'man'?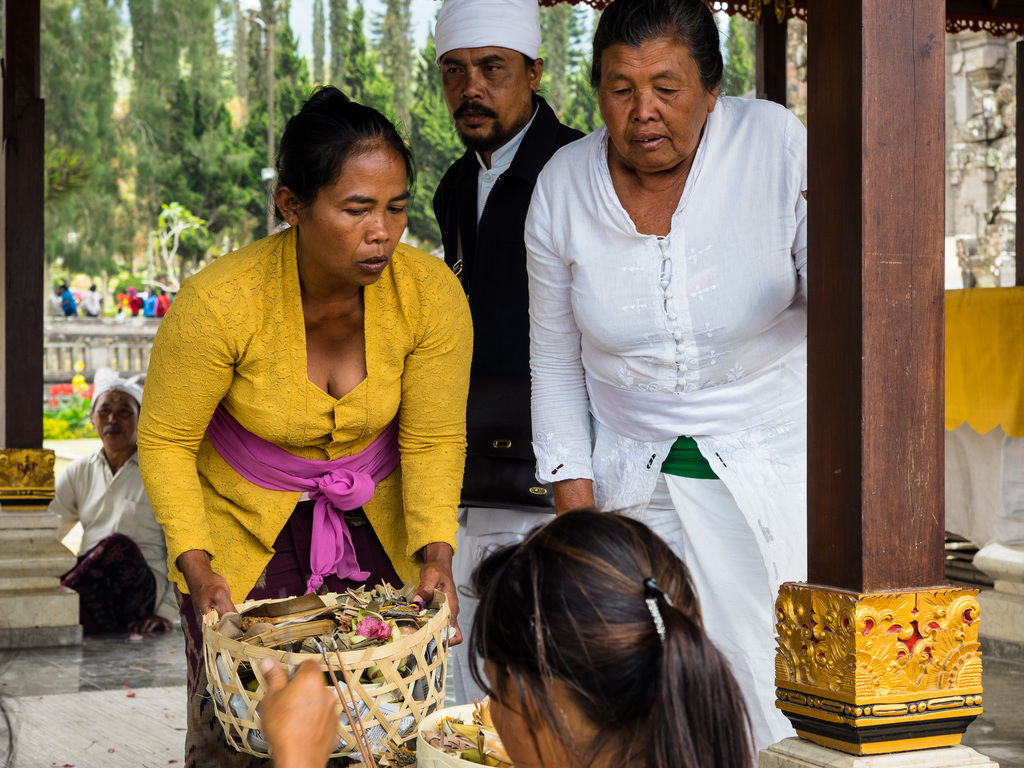
[429, 0, 588, 706]
